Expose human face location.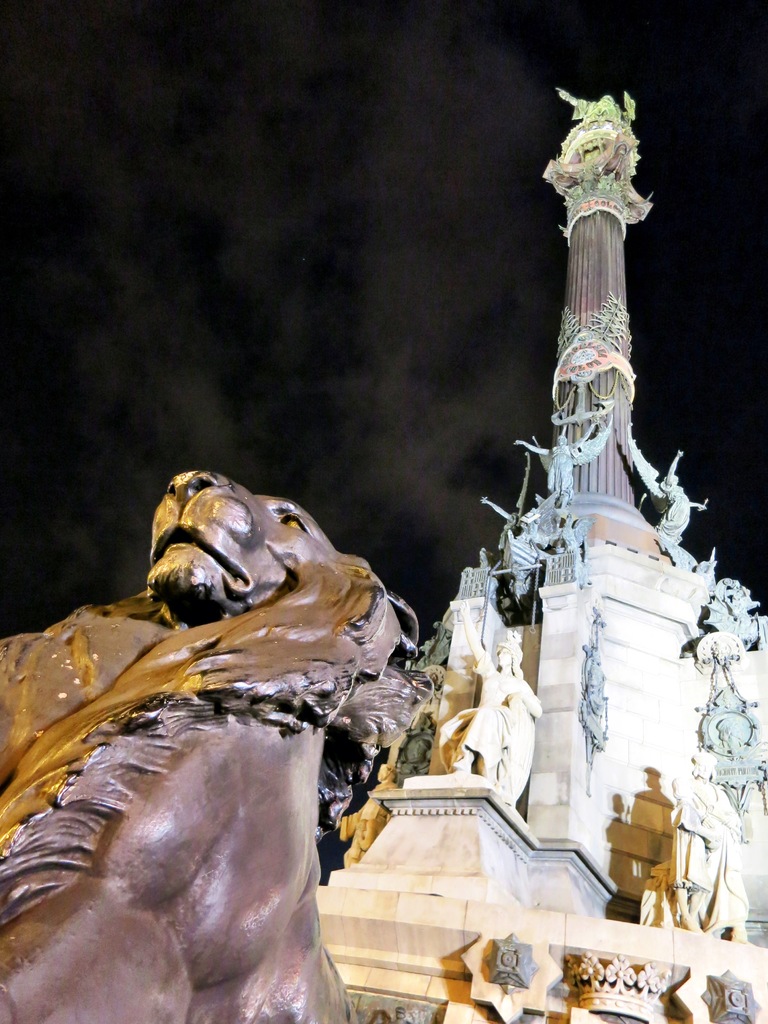
Exposed at (500, 650, 513, 668).
